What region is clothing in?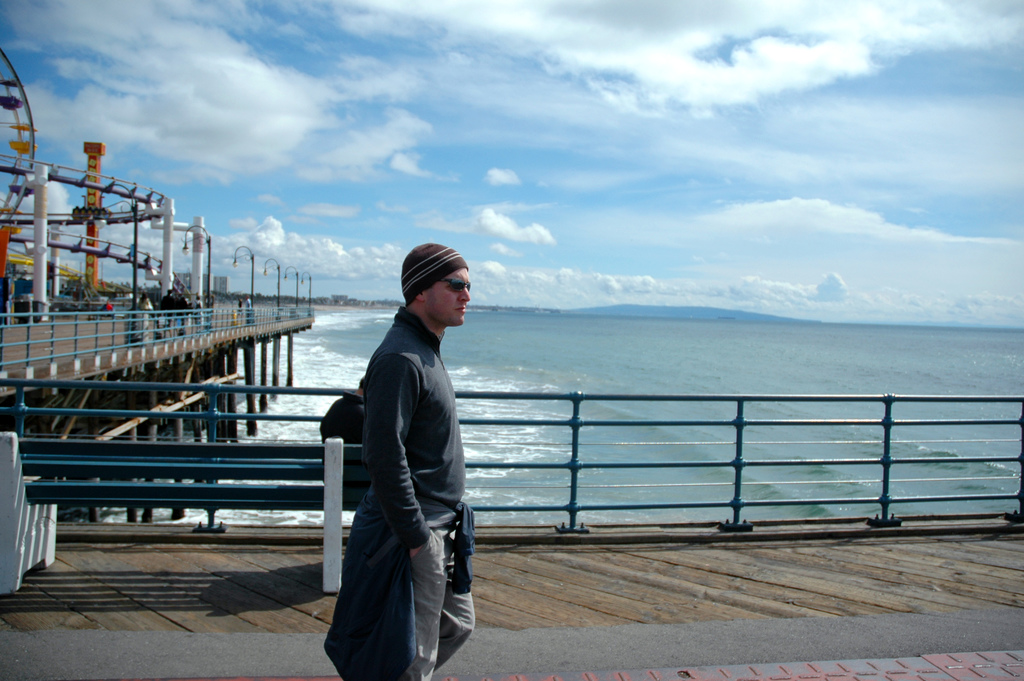
region(315, 276, 489, 657).
